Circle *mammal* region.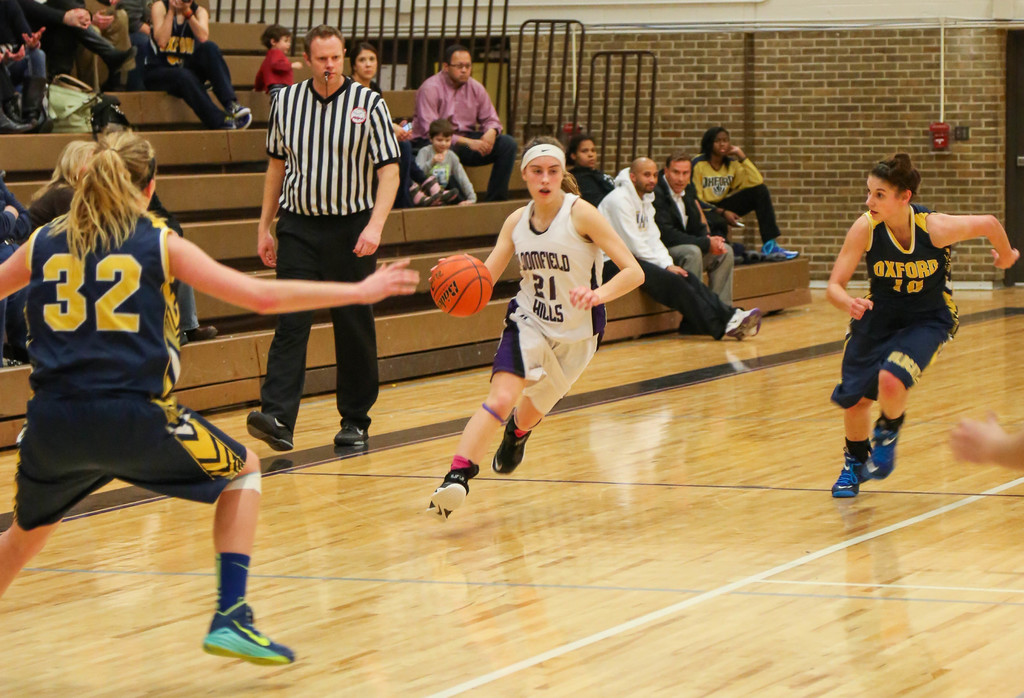
Region: rect(685, 131, 801, 267).
